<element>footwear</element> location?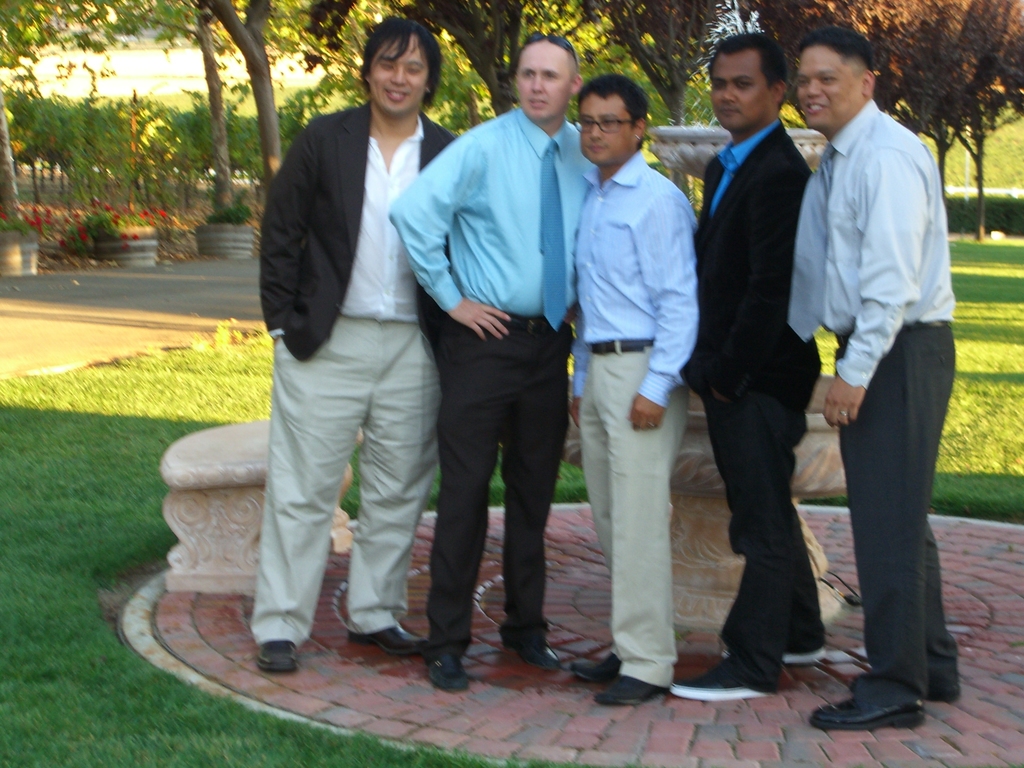
pyautogui.locateOnScreen(520, 637, 555, 666)
